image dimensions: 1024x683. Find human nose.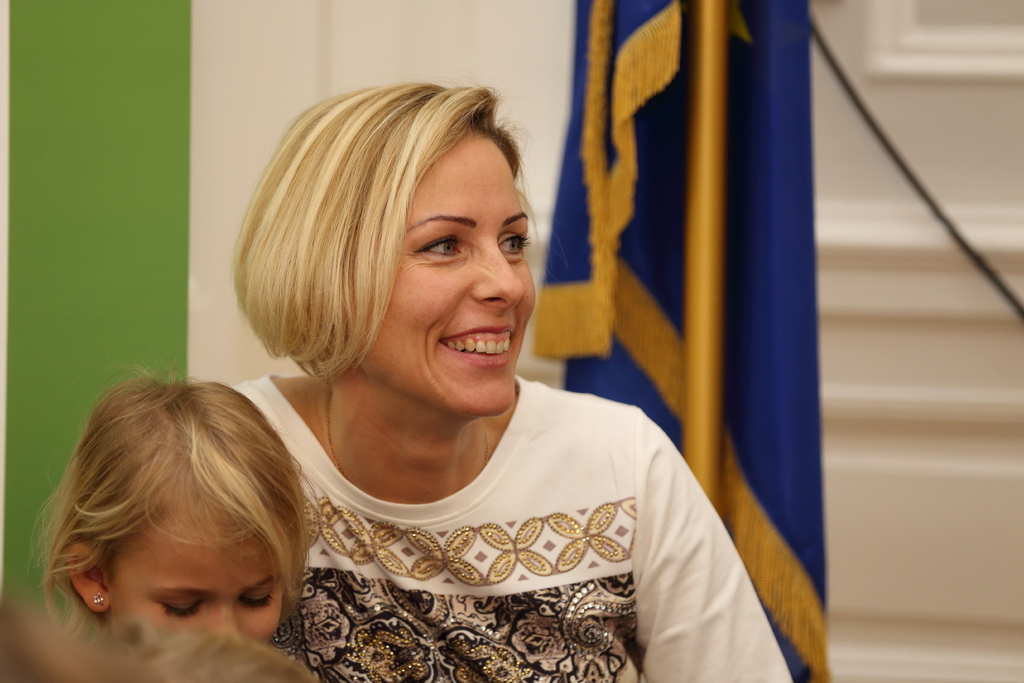
rect(470, 250, 520, 308).
